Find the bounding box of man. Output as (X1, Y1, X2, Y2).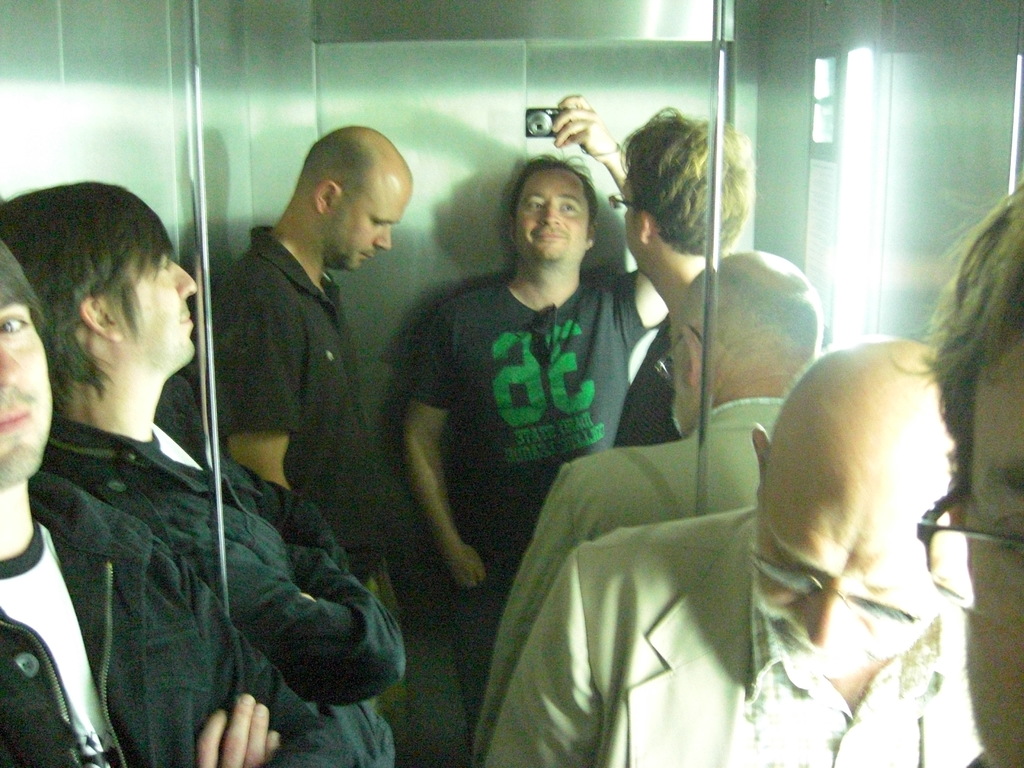
(468, 334, 979, 767).
